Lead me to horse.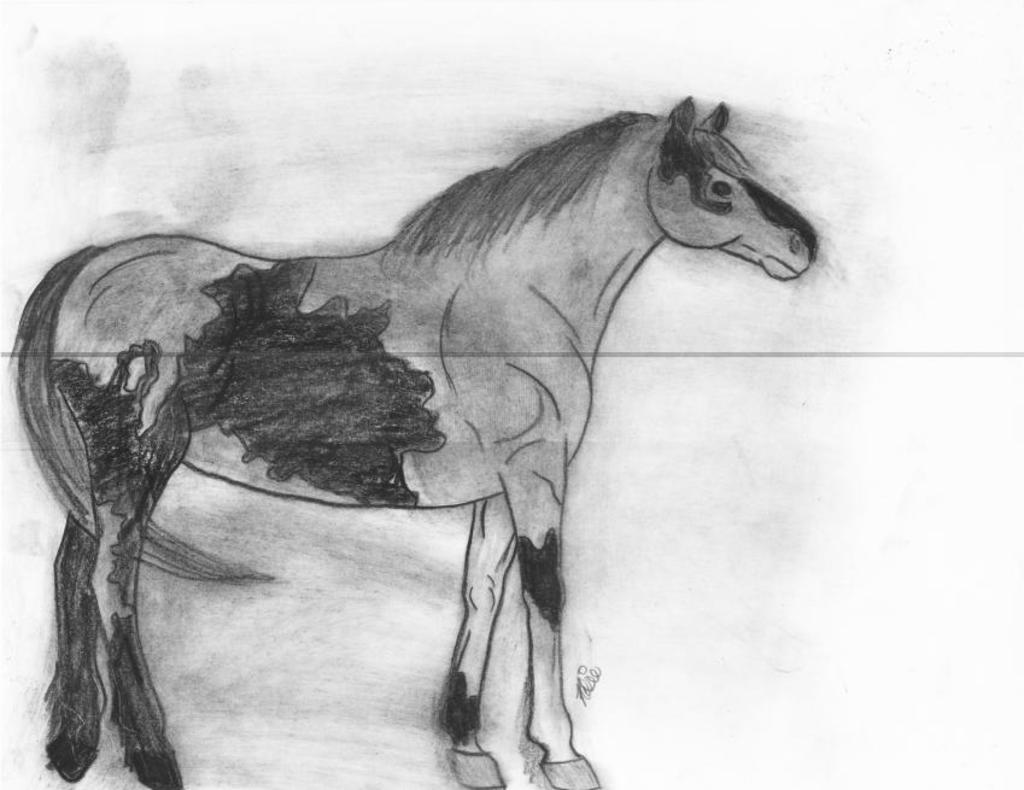
Lead to 7 93 821 789.
